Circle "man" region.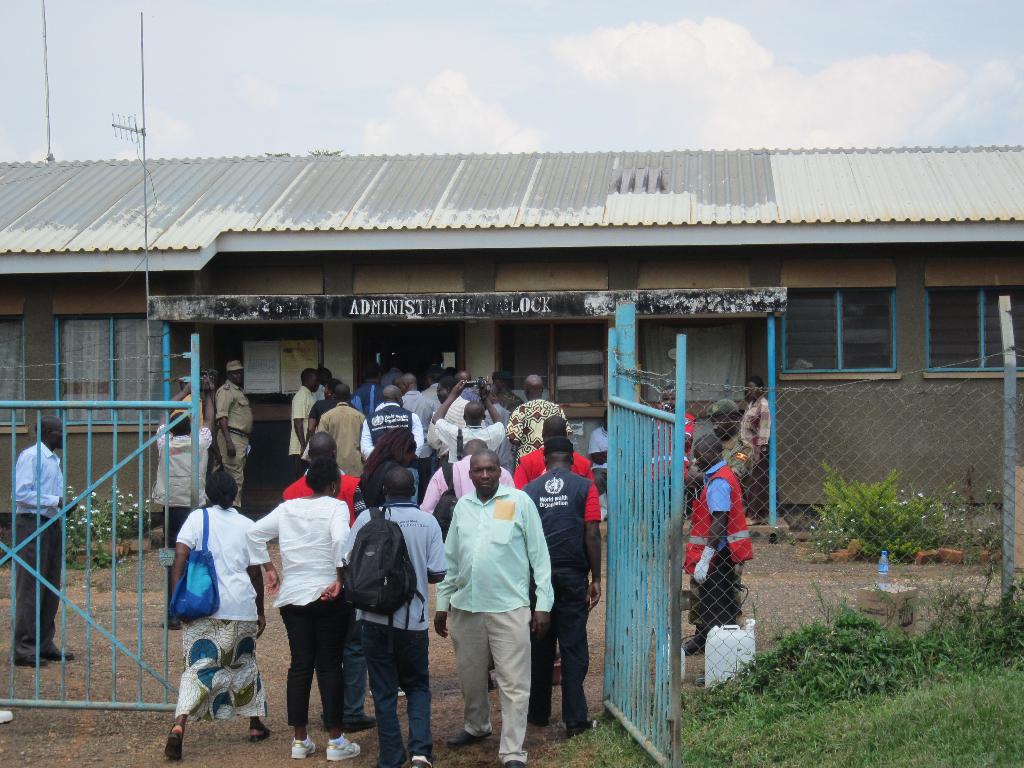
Region: Rect(203, 353, 259, 516).
